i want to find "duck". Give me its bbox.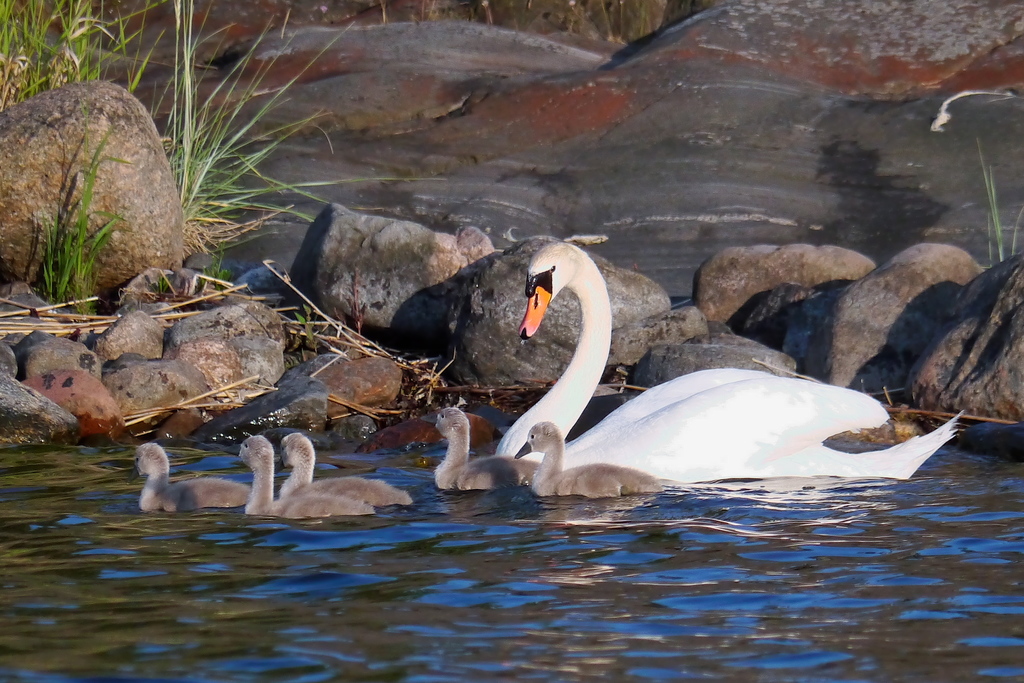
BBox(508, 237, 971, 487).
